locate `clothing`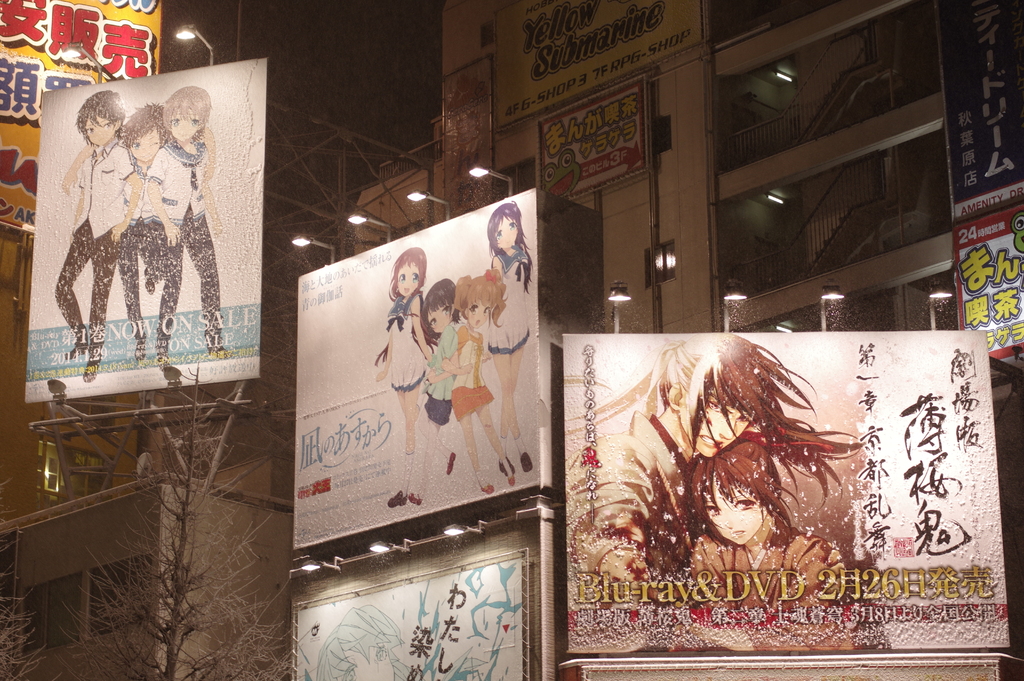
bbox=(677, 530, 852, 661)
